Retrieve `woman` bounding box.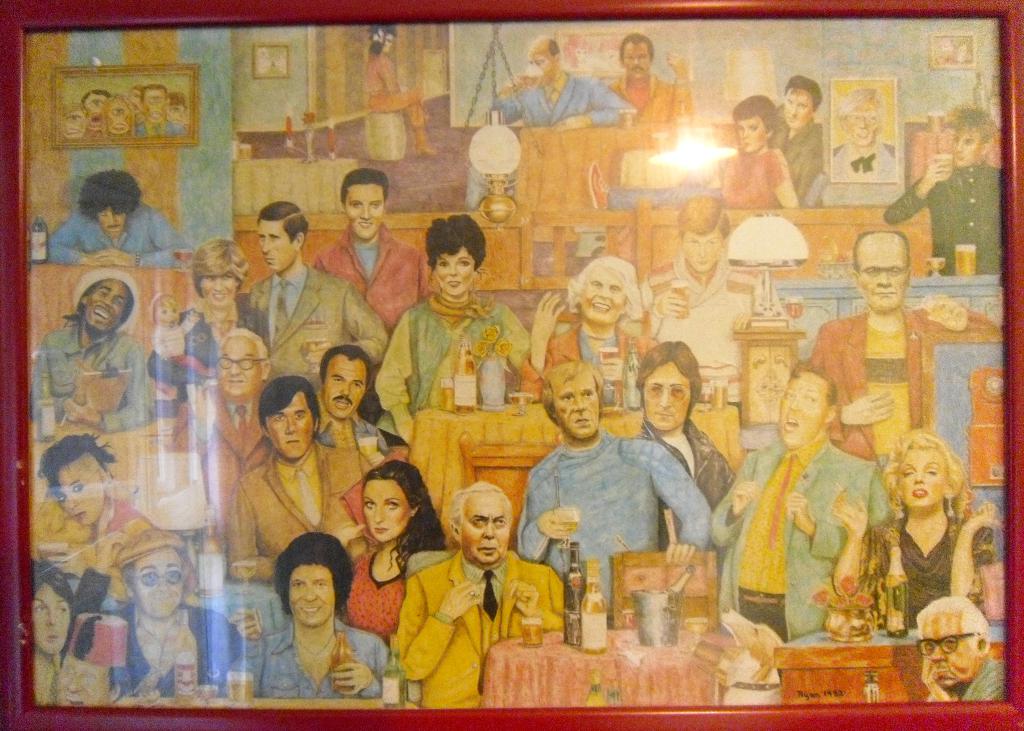
Bounding box: [342, 459, 449, 646].
